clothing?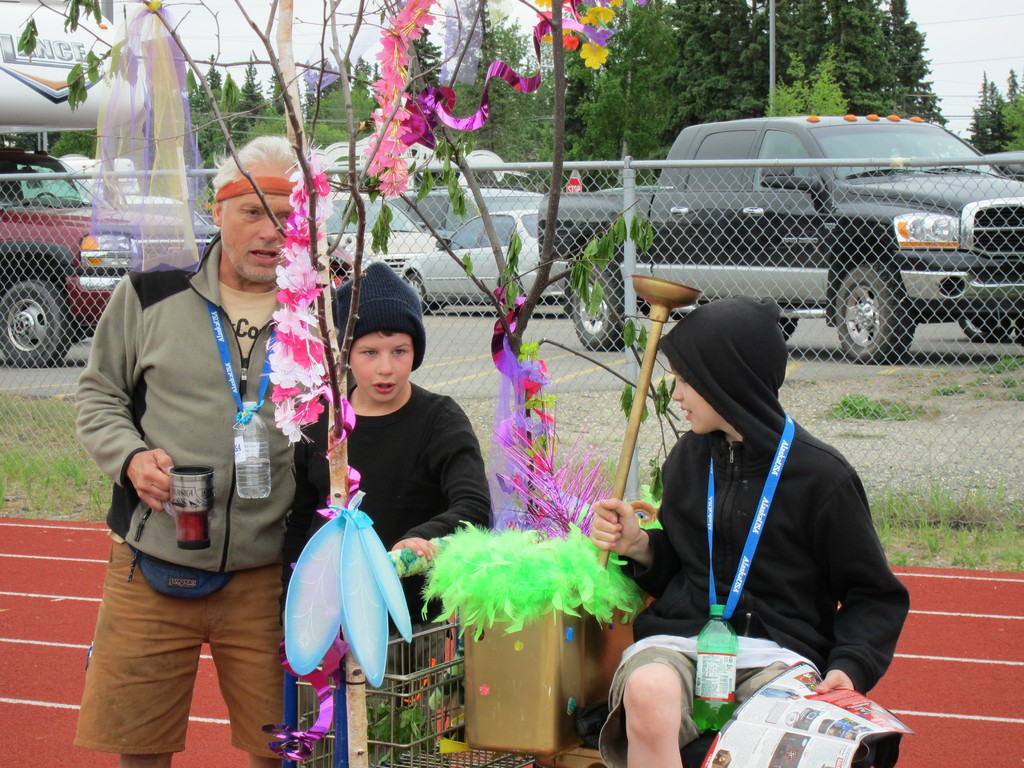
<box>292,378,492,767</box>
